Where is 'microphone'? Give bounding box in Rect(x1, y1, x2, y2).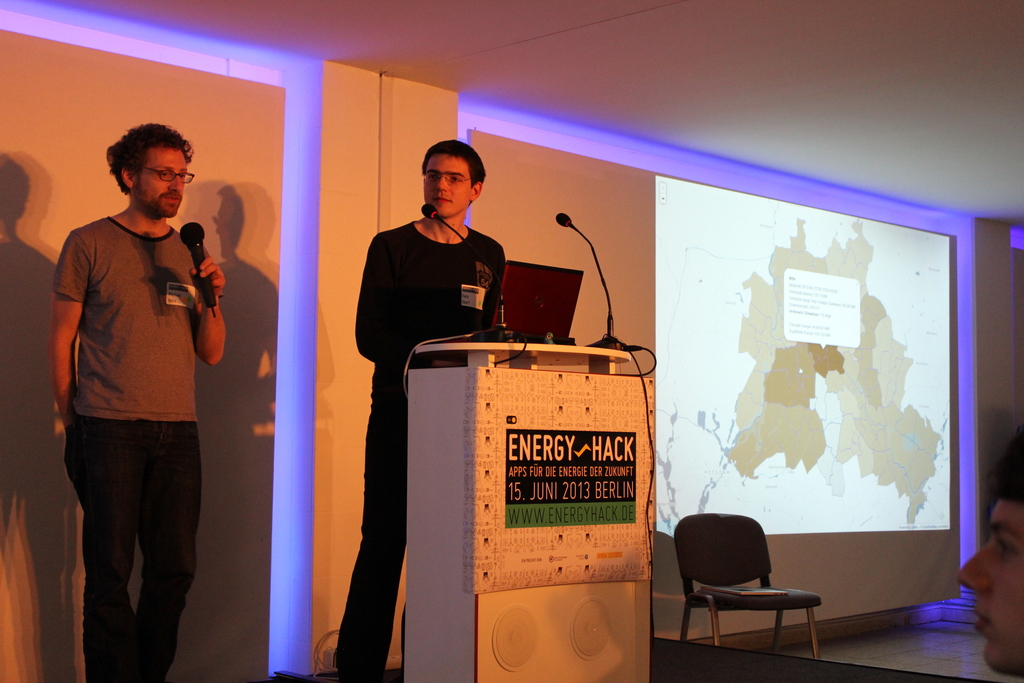
Rect(420, 204, 436, 220).
